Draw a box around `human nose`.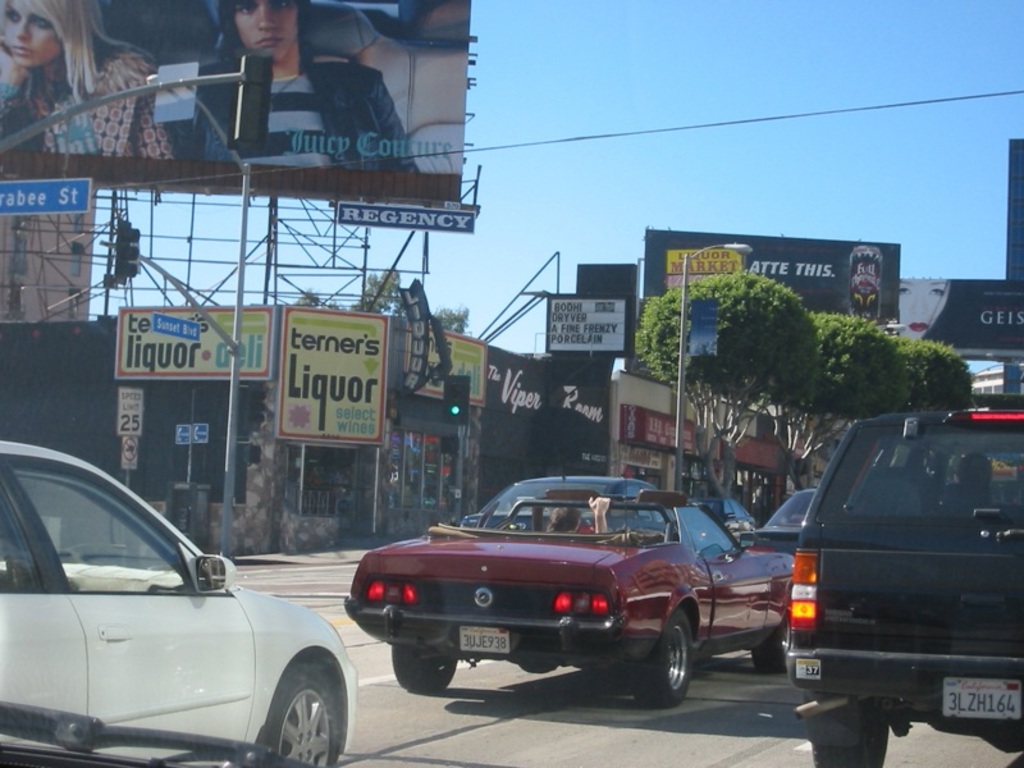
{"left": 14, "top": 19, "right": 31, "bottom": 38}.
